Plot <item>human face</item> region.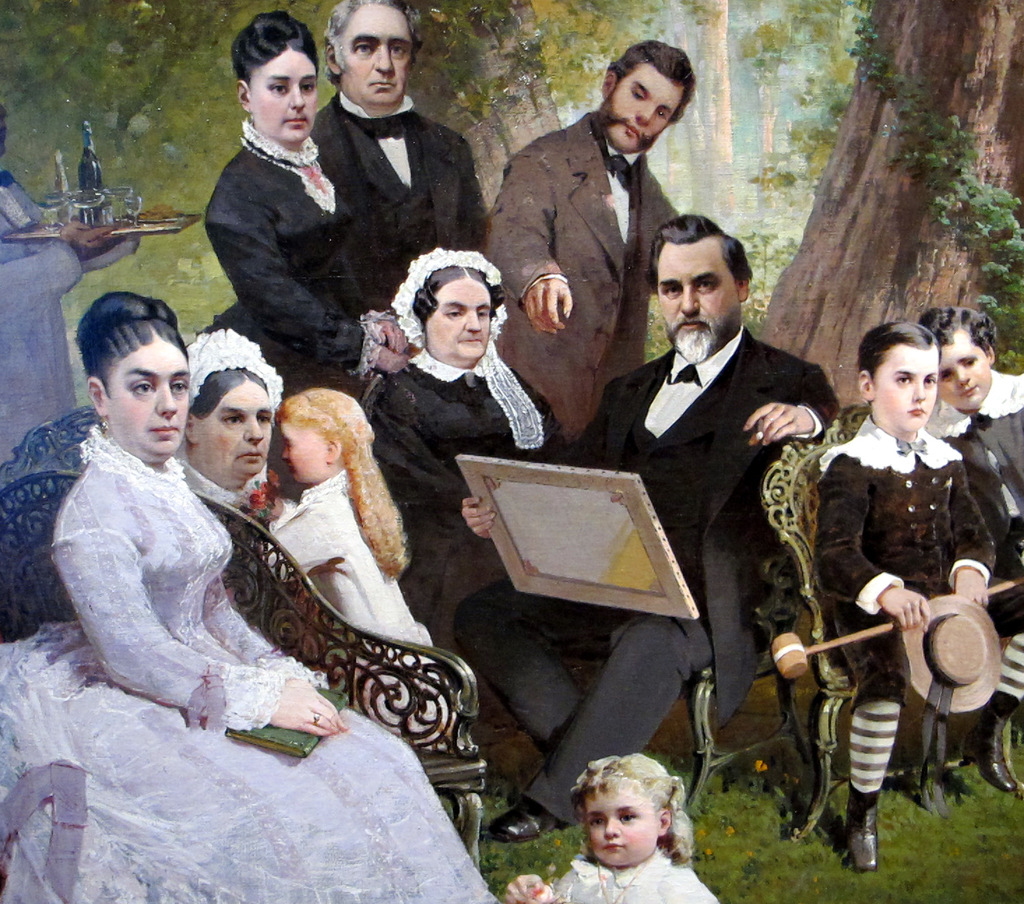
Plotted at {"left": 195, "top": 377, "right": 273, "bottom": 483}.
